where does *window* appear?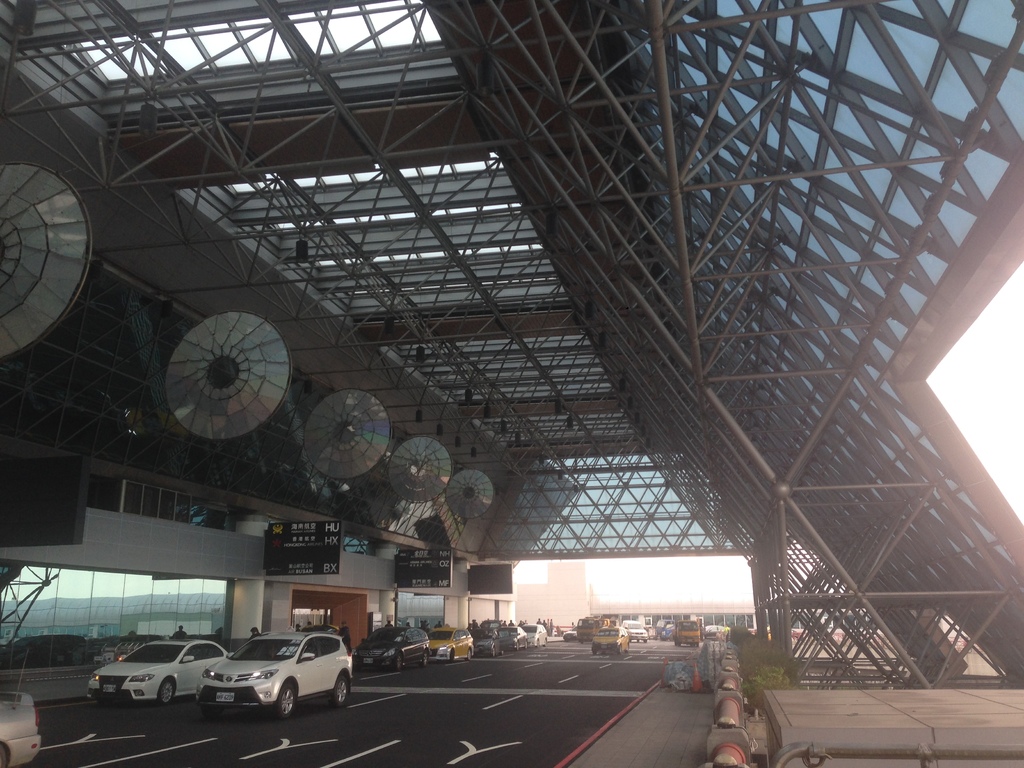
Appears at 177:495:191:521.
